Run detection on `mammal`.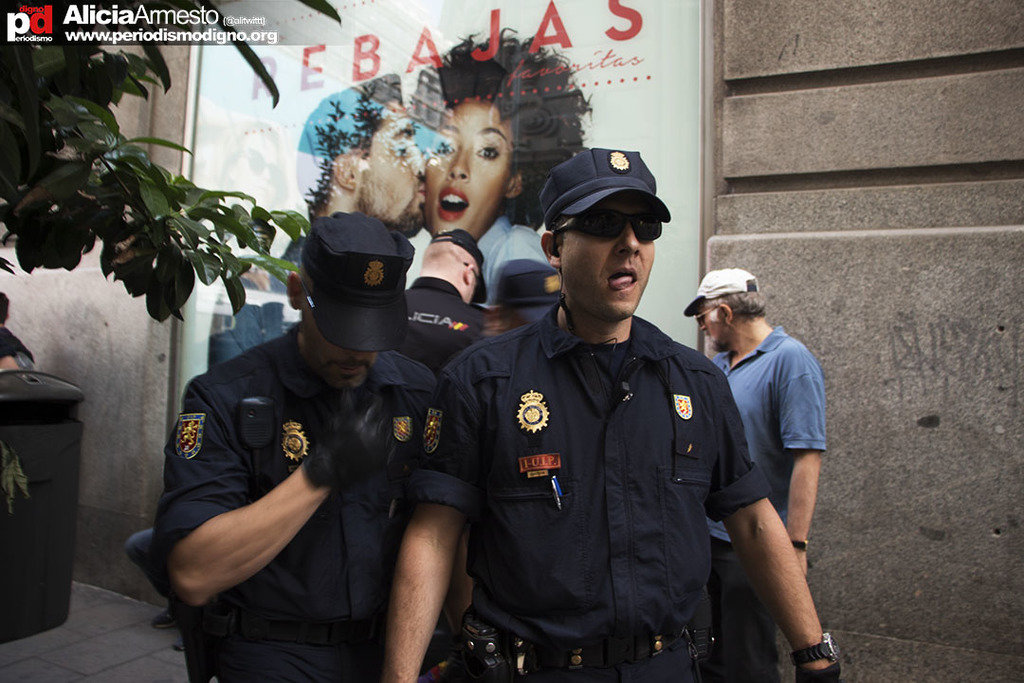
Result: BBox(379, 146, 844, 682).
